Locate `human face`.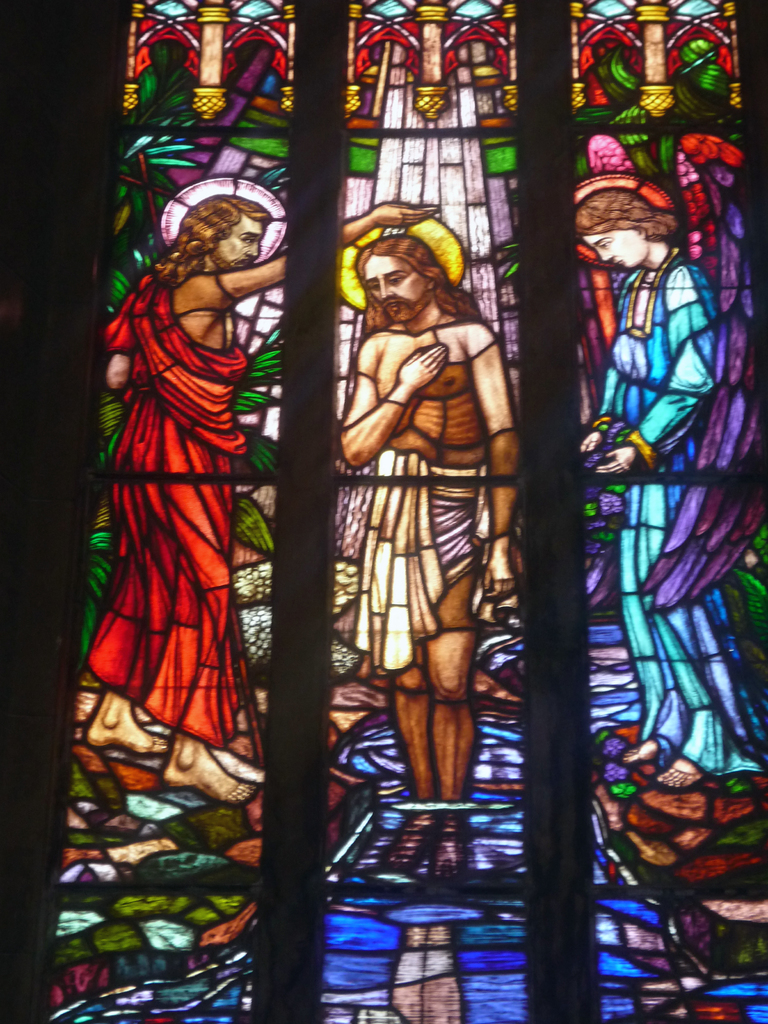
Bounding box: region(217, 221, 262, 265).
